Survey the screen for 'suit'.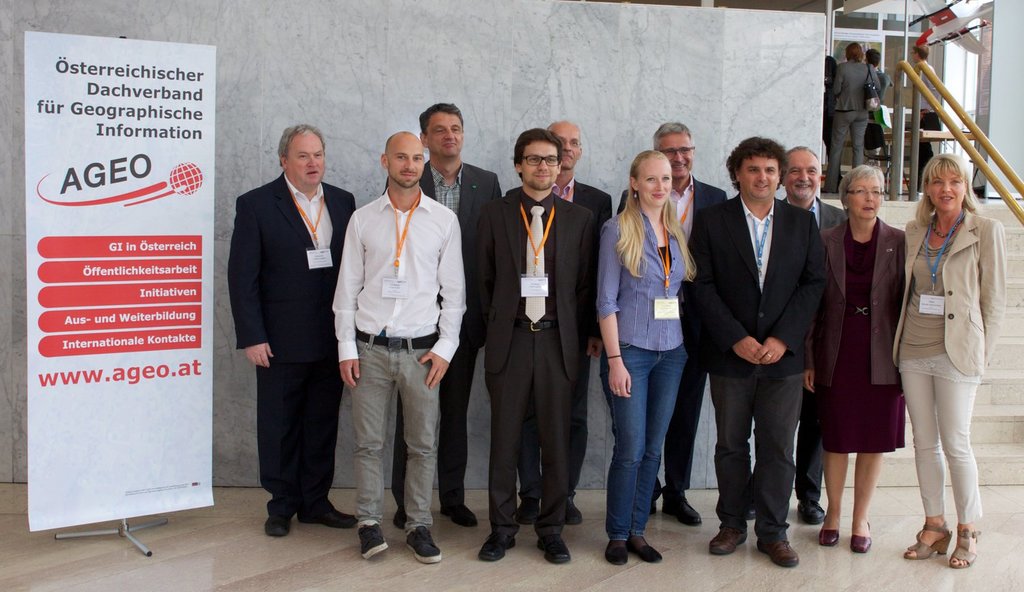
Survey found: <box>227,127,346,535</box>.
